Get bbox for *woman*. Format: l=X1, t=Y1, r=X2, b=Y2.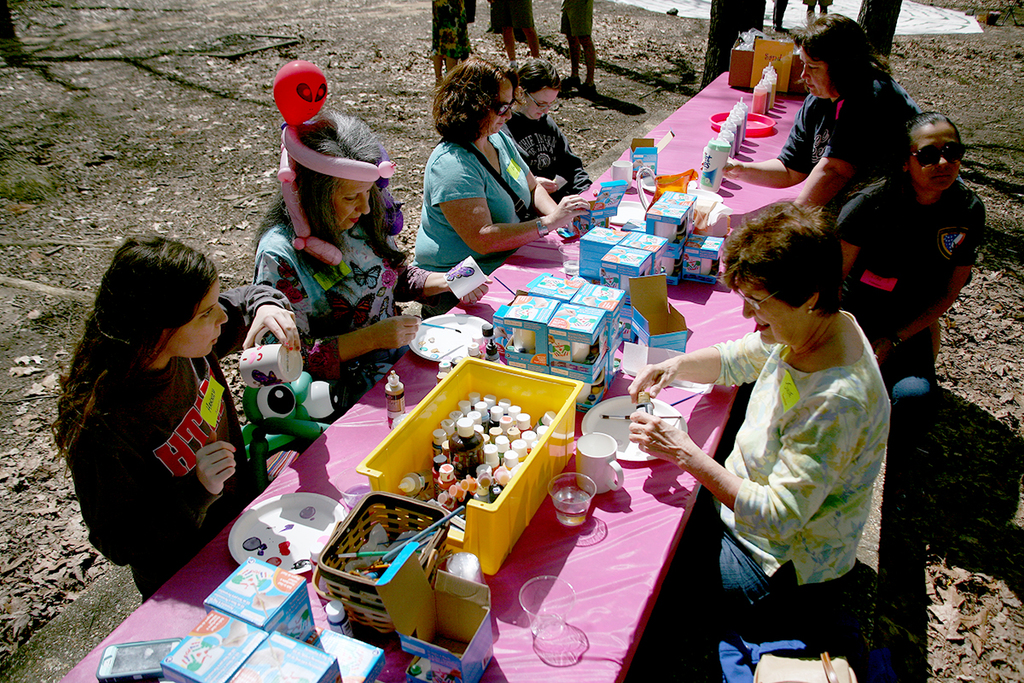
l=699, t=13, r=924, b=218.
